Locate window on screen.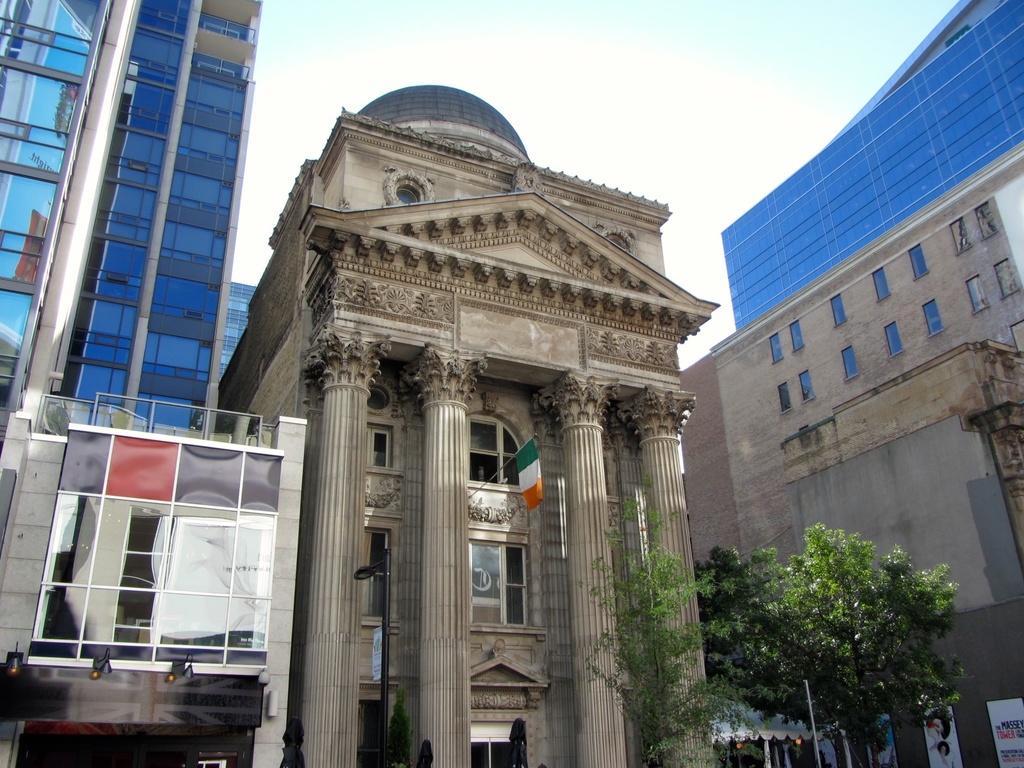
On screen at left=452, top=522, right=535, bottom=621.
